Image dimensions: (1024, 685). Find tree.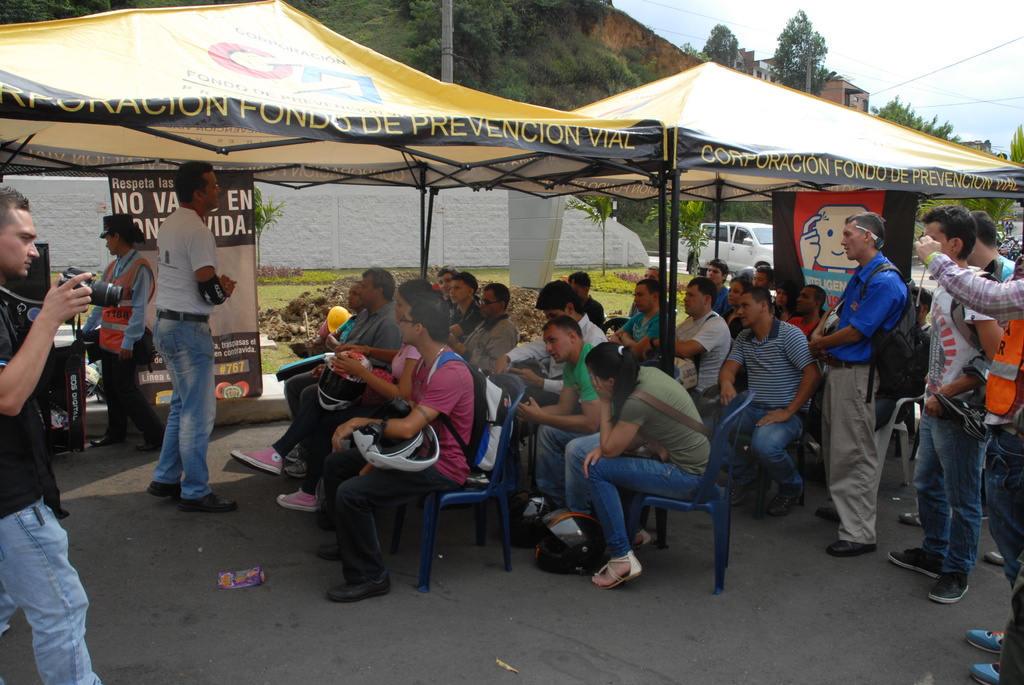
<region>678, 42, 705, 60</region>.
